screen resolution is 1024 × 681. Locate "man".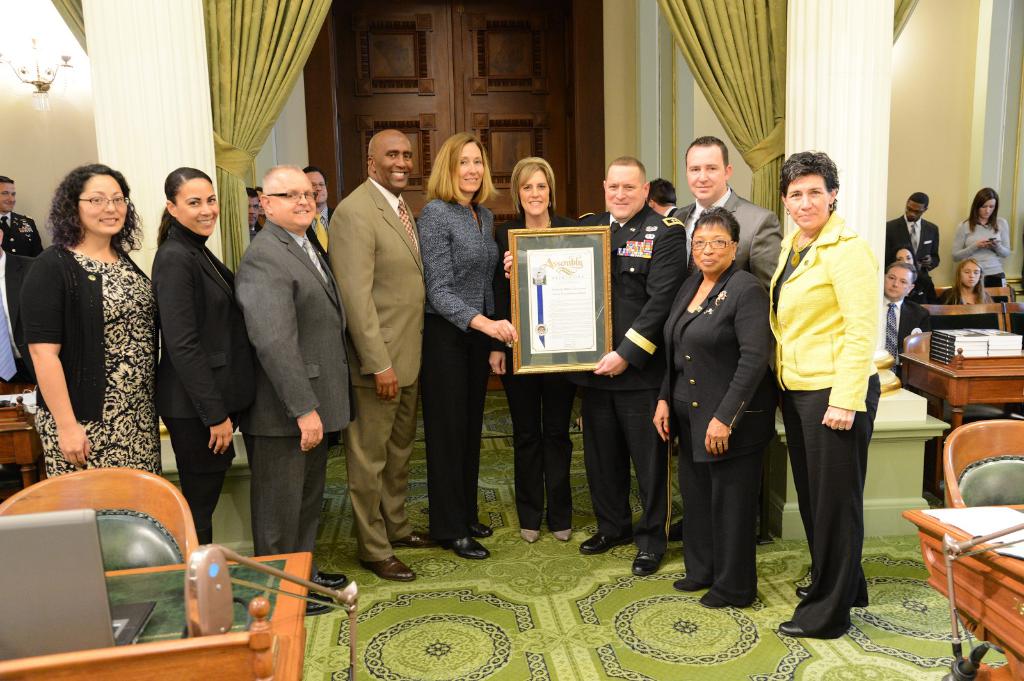
0 234 35 382.
